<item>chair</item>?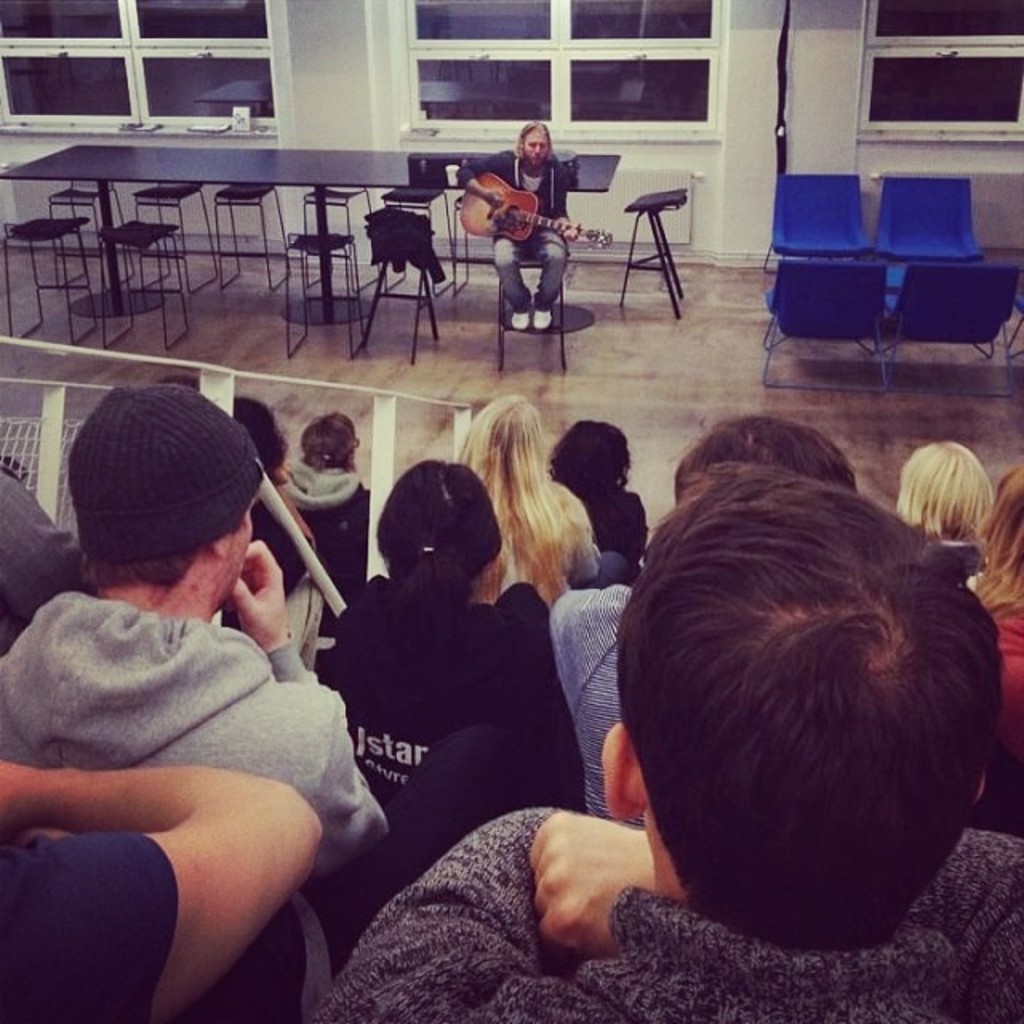
[x1=763, y1=168, x2=875, y2=272]
